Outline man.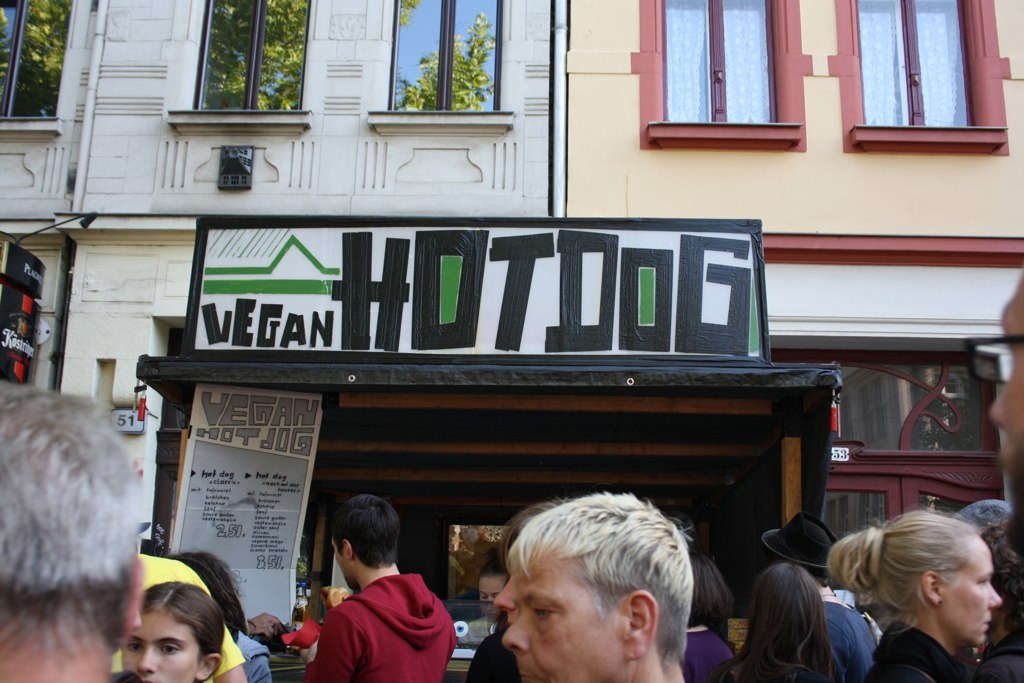
Outline: (left=500, top=494, right=691, bottom=682).
